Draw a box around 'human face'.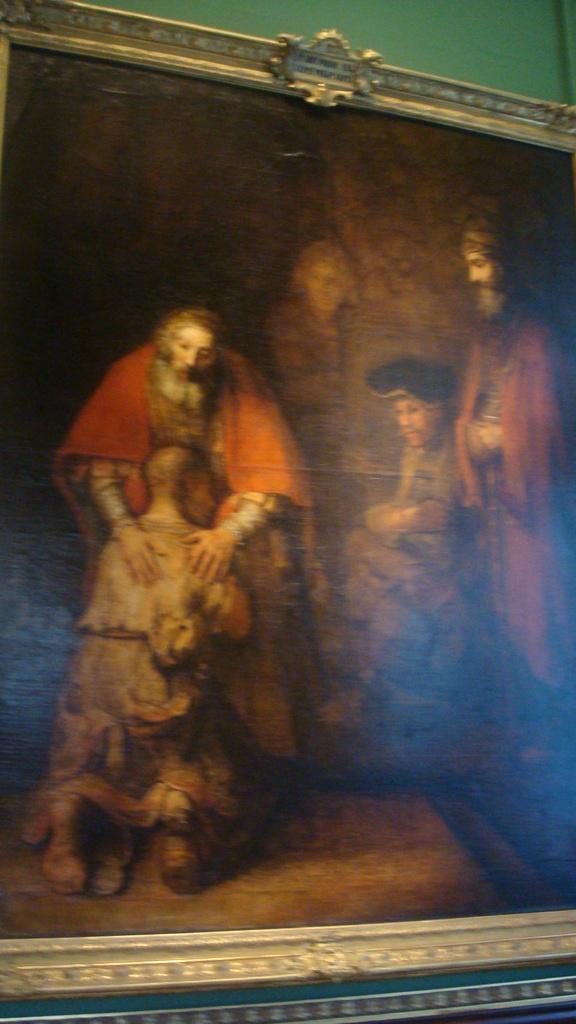
(310,264,339,316).
